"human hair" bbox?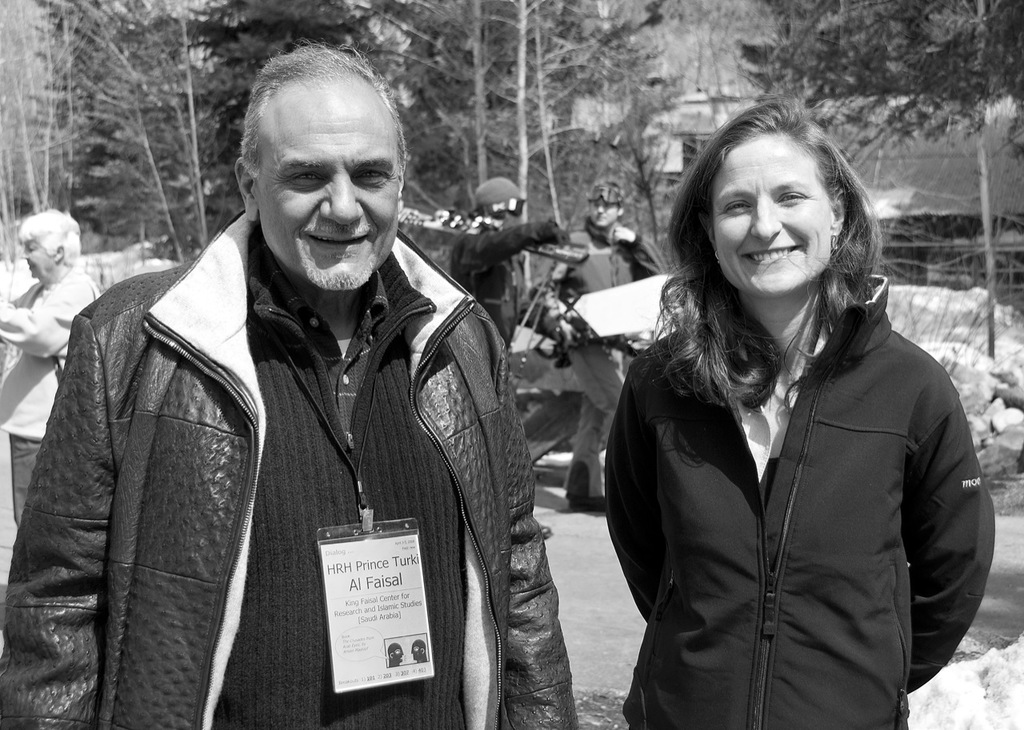
detection(675, 96, 885, 381)
